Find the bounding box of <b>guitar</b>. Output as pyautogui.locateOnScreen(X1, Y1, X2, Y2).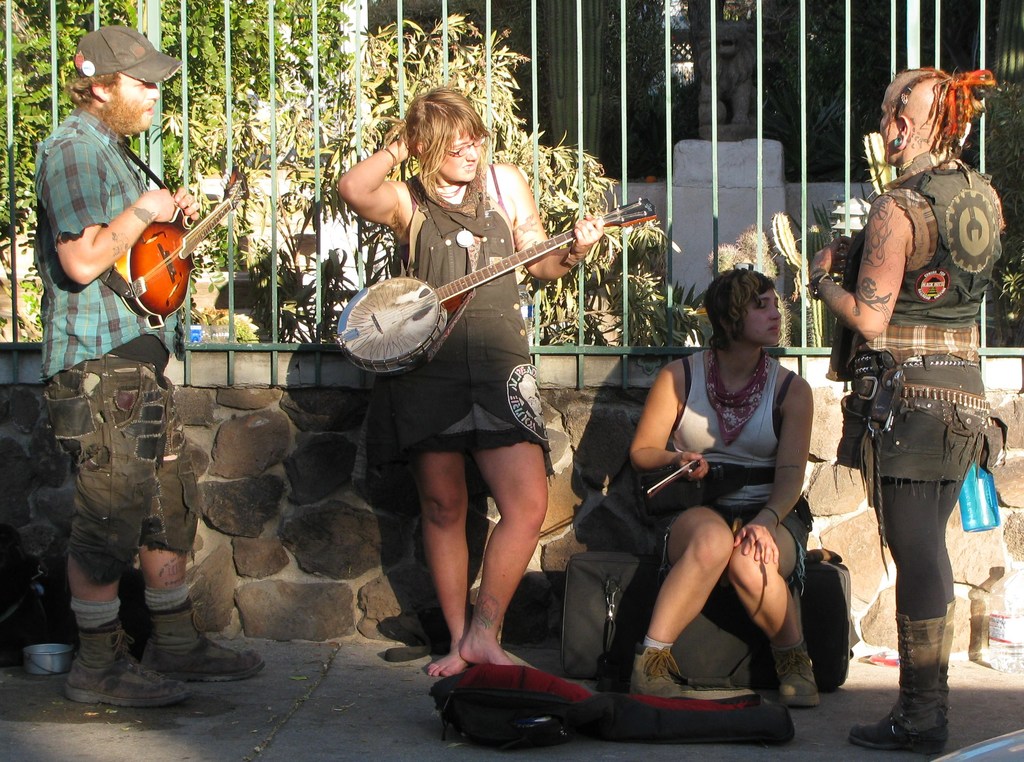
pyautogui.locateOnScreen(120, 165, 250, 331).
